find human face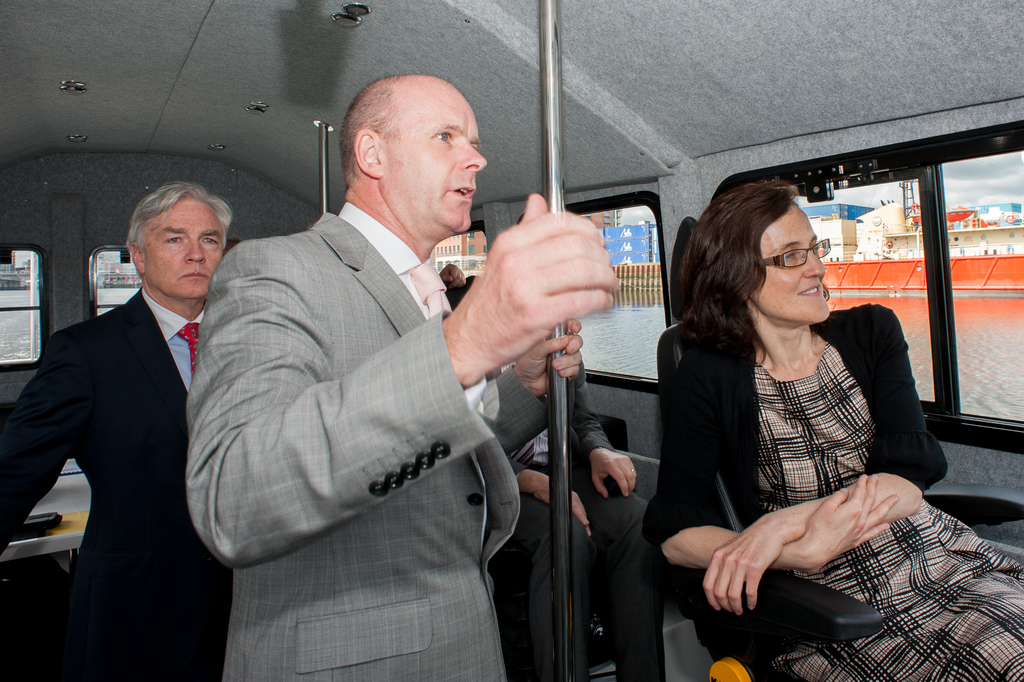
<box>748,199,827,319</box>
